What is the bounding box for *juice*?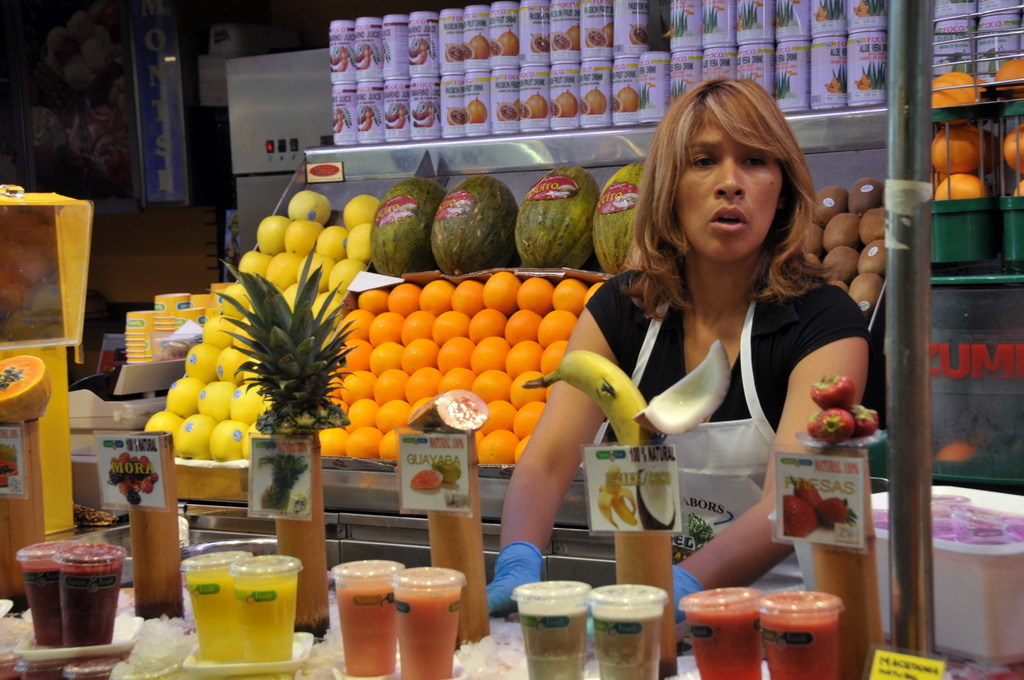
x1=21 y1=569 x2=60 y2=651.
